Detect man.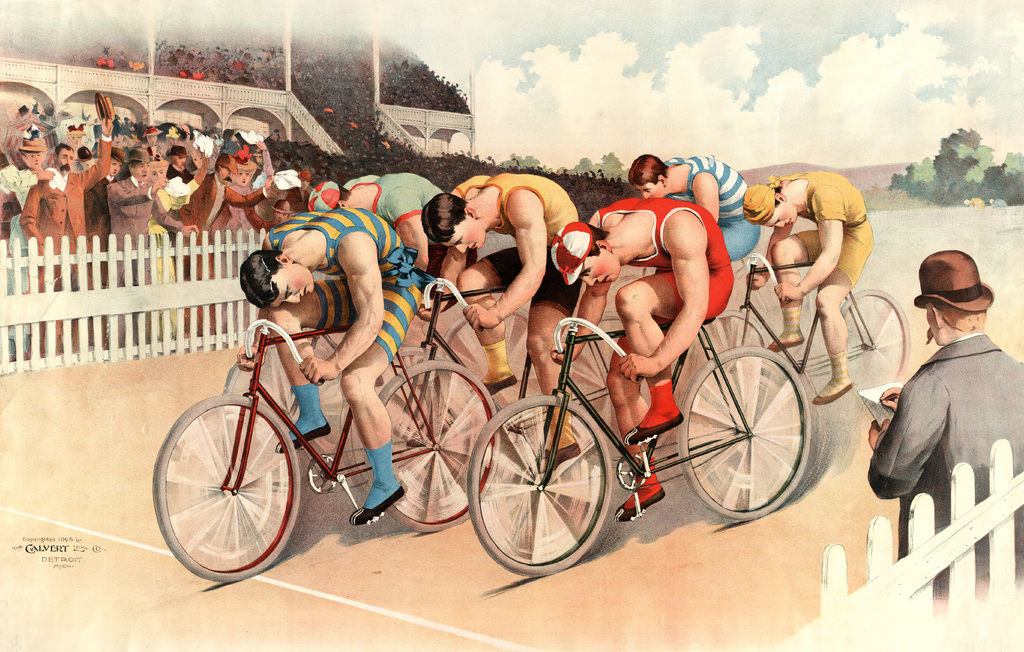
Detected at {"x1": 24, "y1": 136, "x2": 116, "y2": 355}.
